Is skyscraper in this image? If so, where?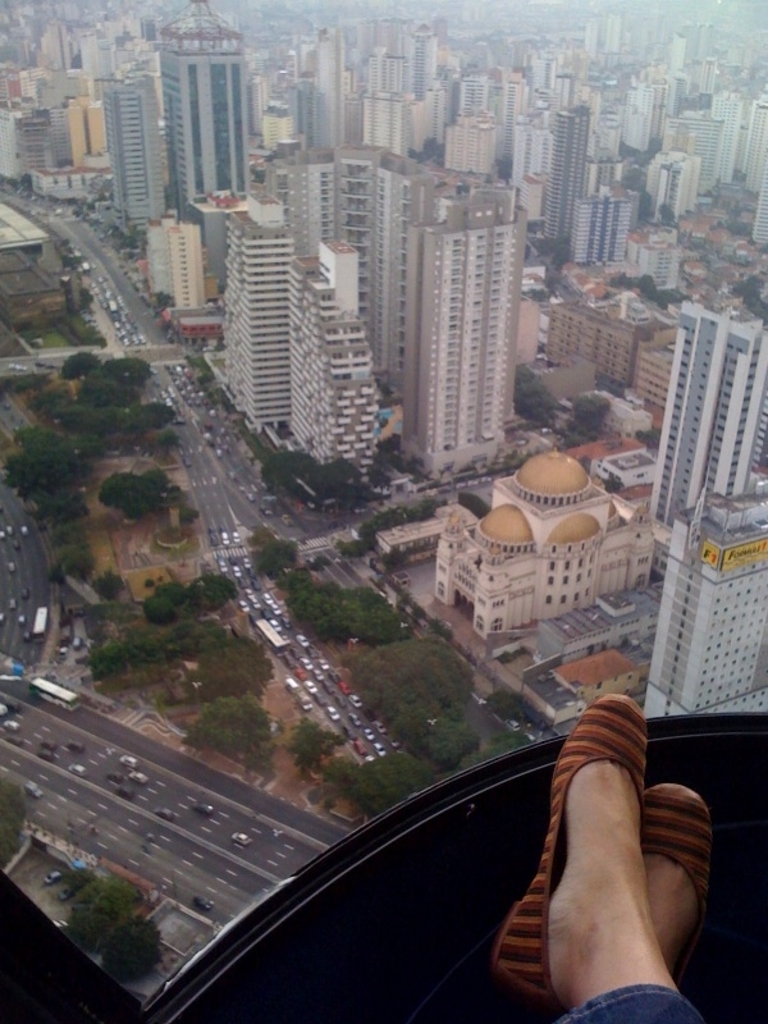
Yes, at bbox=(643, 481, 767, 718).
